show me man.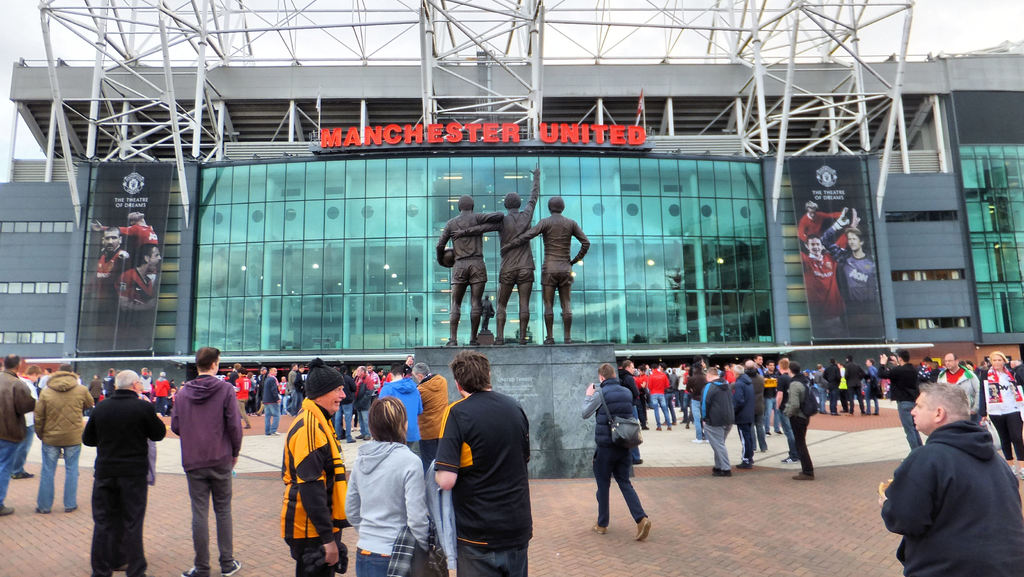
man is here: region(86, 206, 162, 263).
